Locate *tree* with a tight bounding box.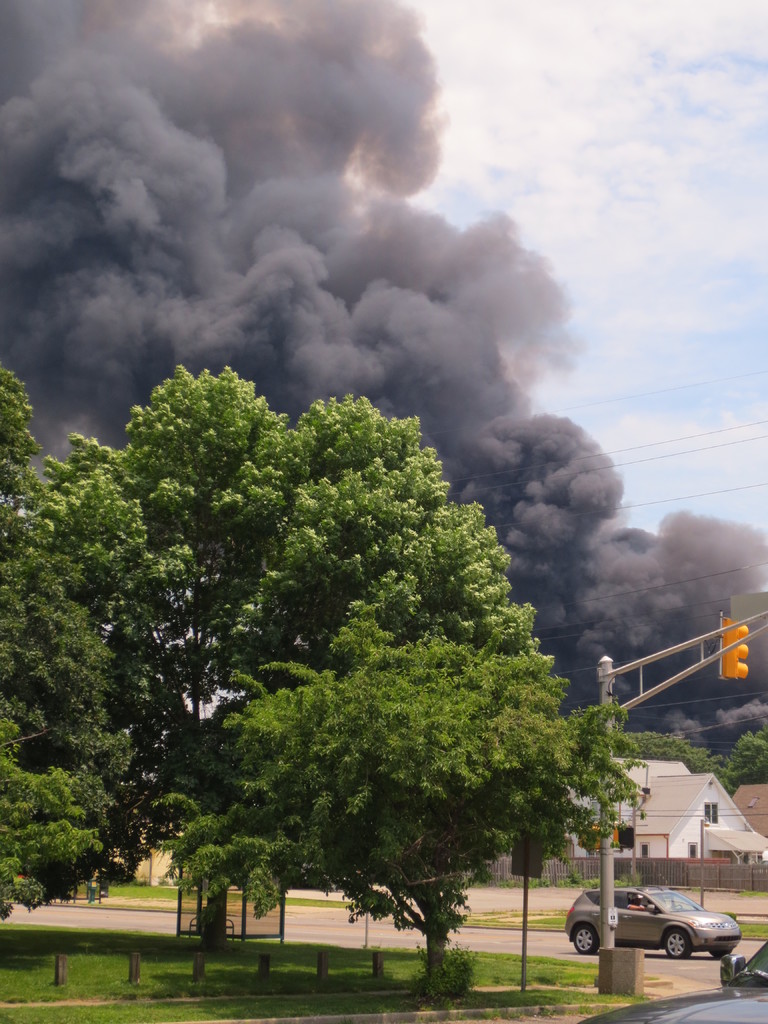
select_region(605, 730, 730, 791).
